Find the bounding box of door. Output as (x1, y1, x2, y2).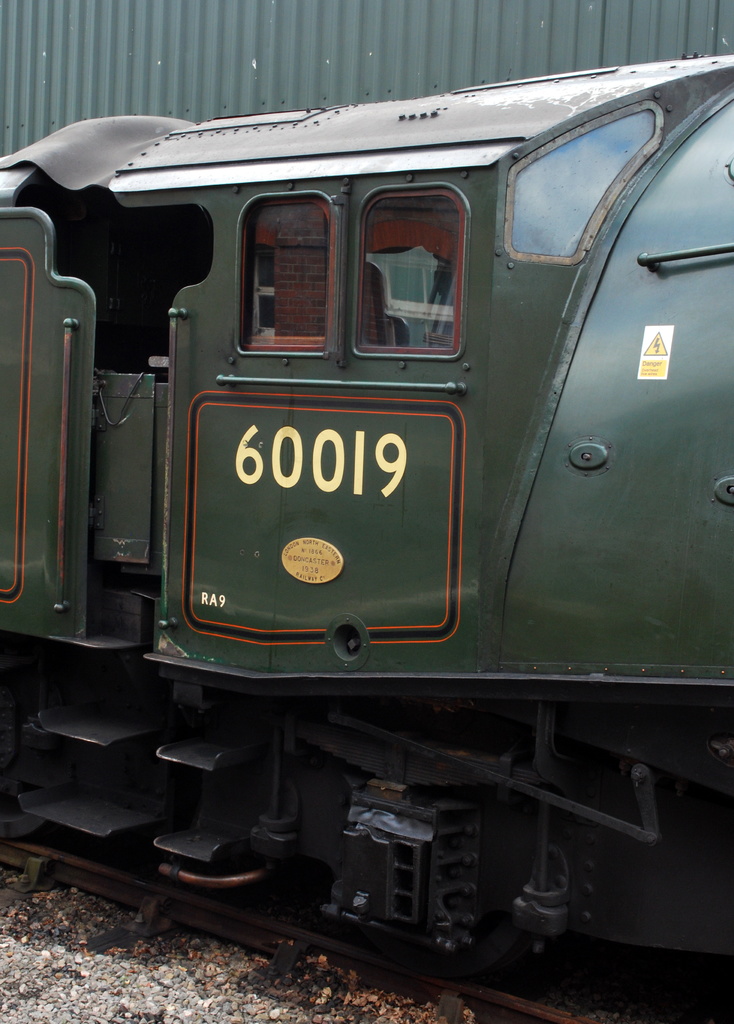
(0, 201, 101, 638).
